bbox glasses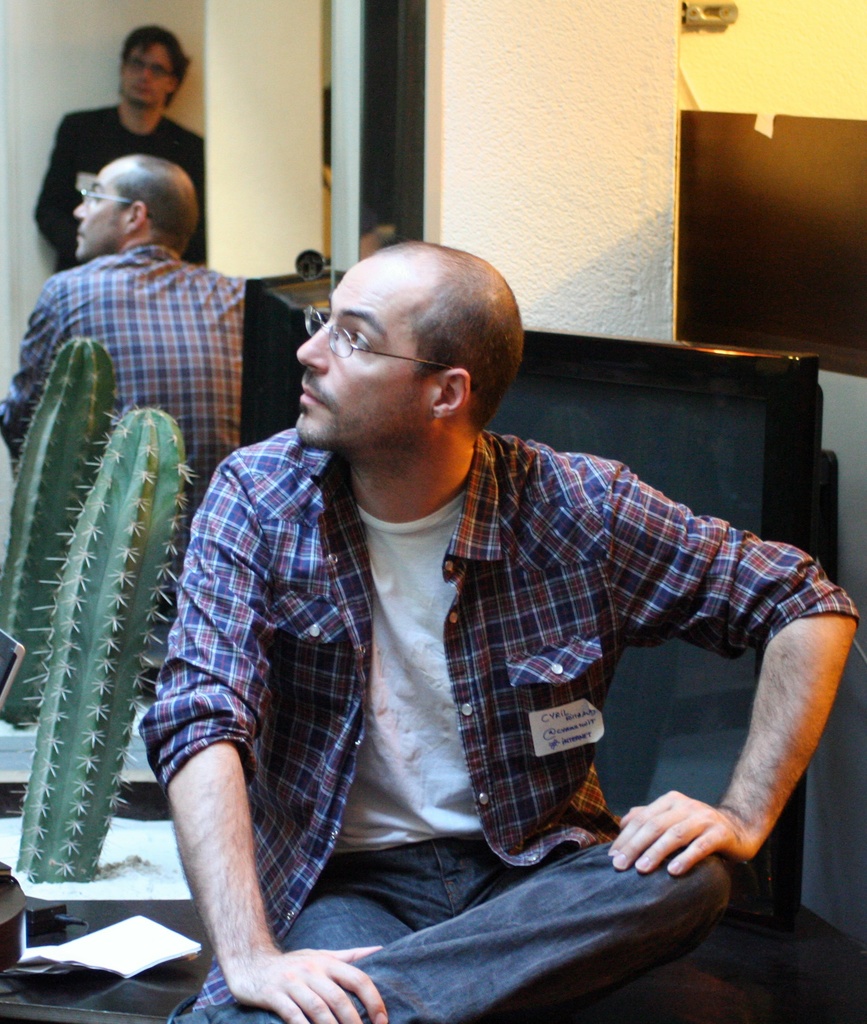
BBox(280, 317, 449, 383)
